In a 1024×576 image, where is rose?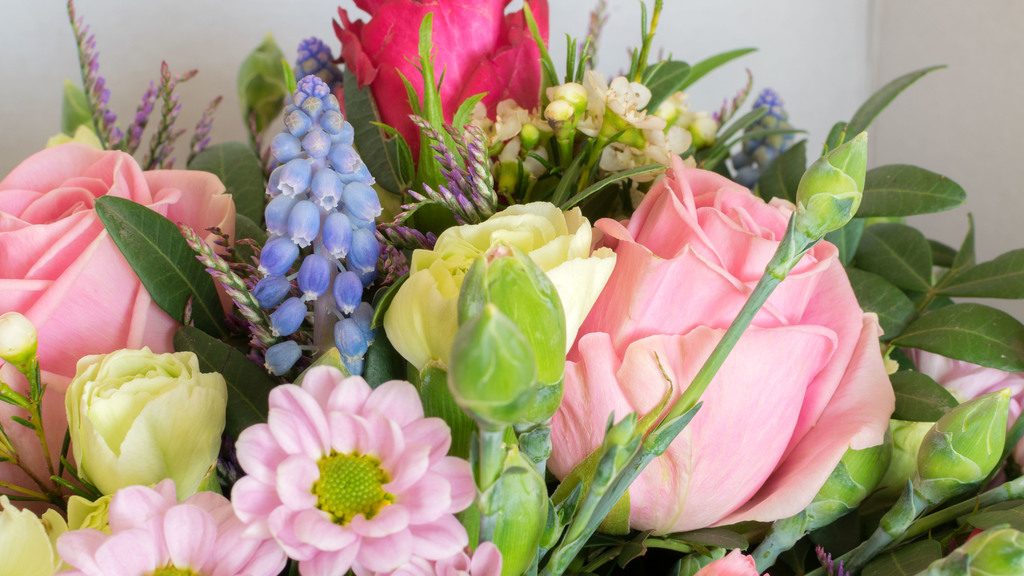
{"x1": 329, "y1": 0, "x2": 553, "y2": 173}.
